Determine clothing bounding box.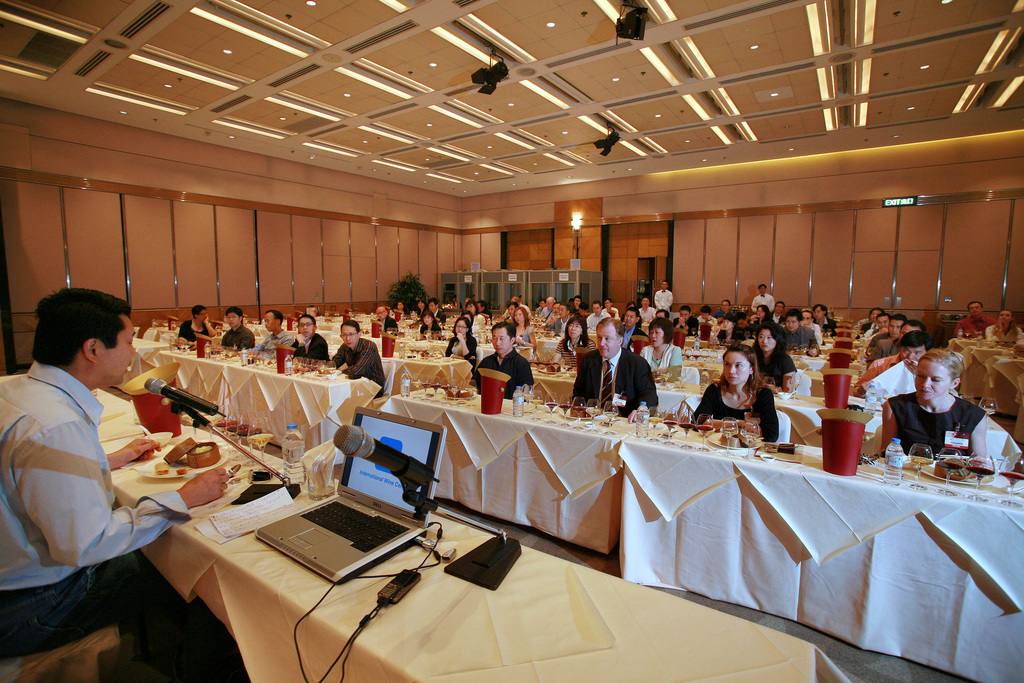
Determined: rect(584, 316, 608, 332).
